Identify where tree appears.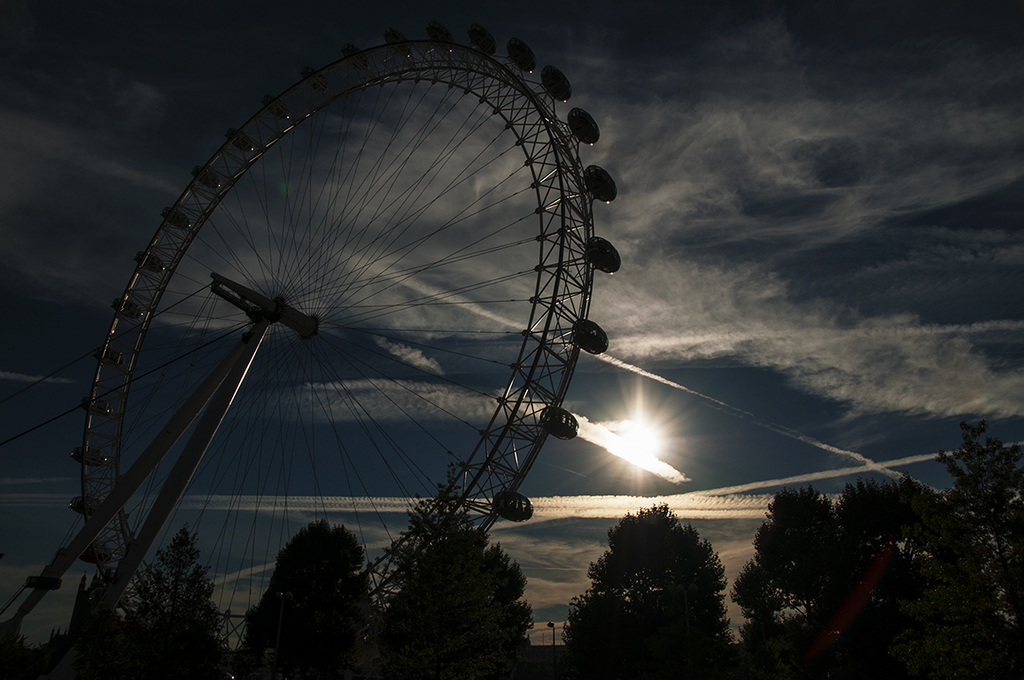
Appears at [x1=97, y1=525, x2=231, y2=679].
